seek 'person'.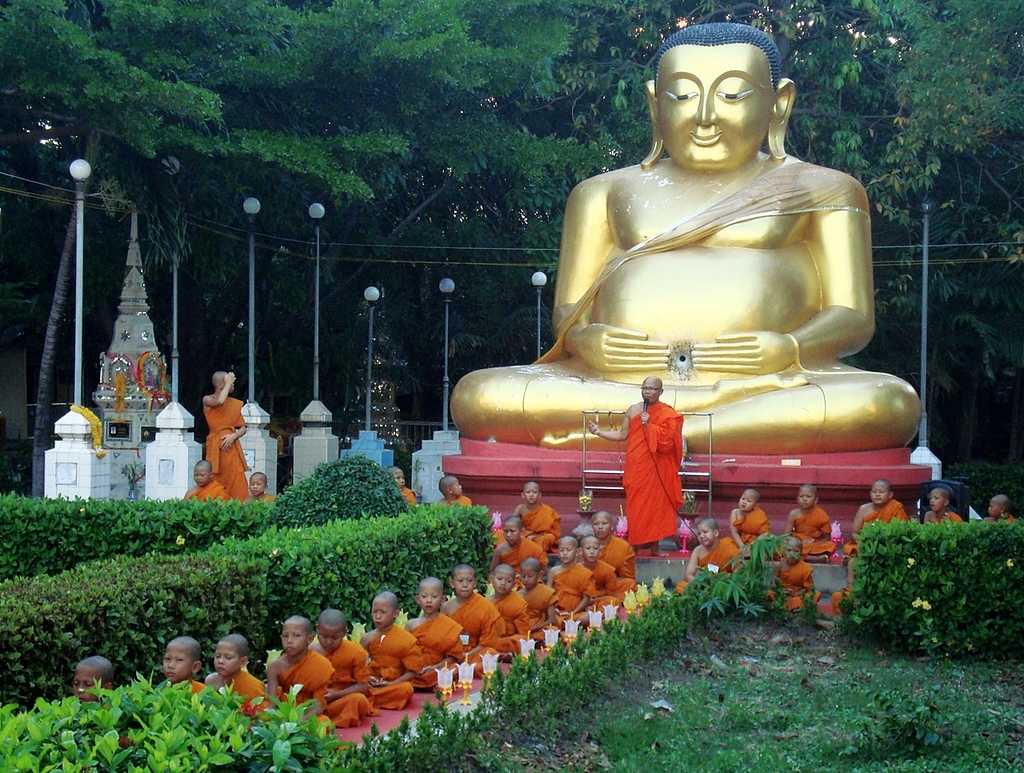
<region>460, 559, 516, 664</region>.
